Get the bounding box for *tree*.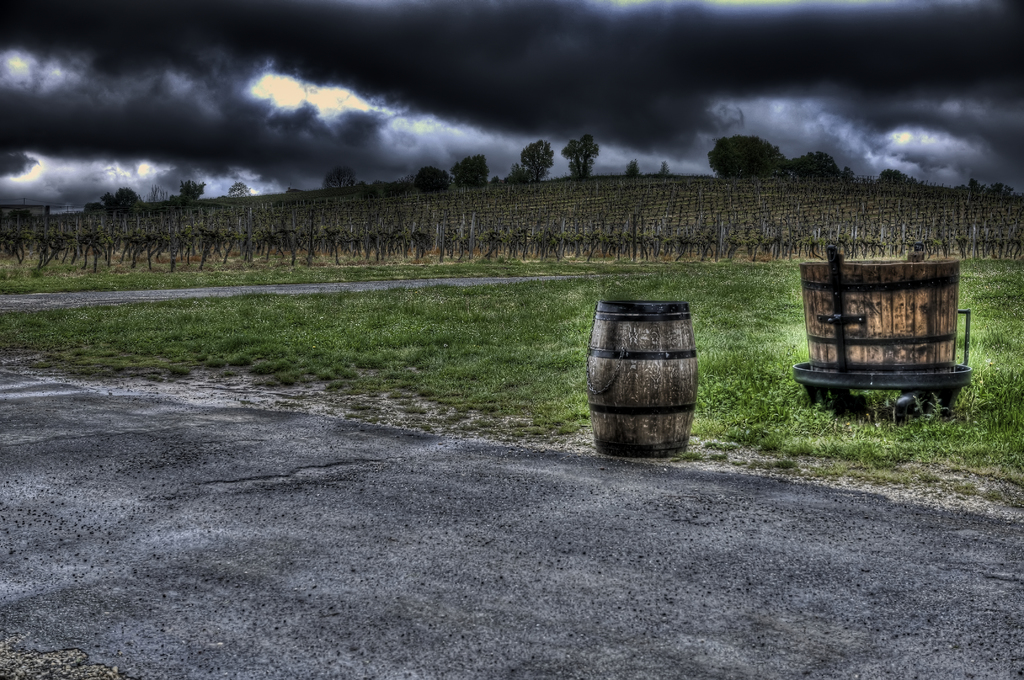
564,132,604,179.
